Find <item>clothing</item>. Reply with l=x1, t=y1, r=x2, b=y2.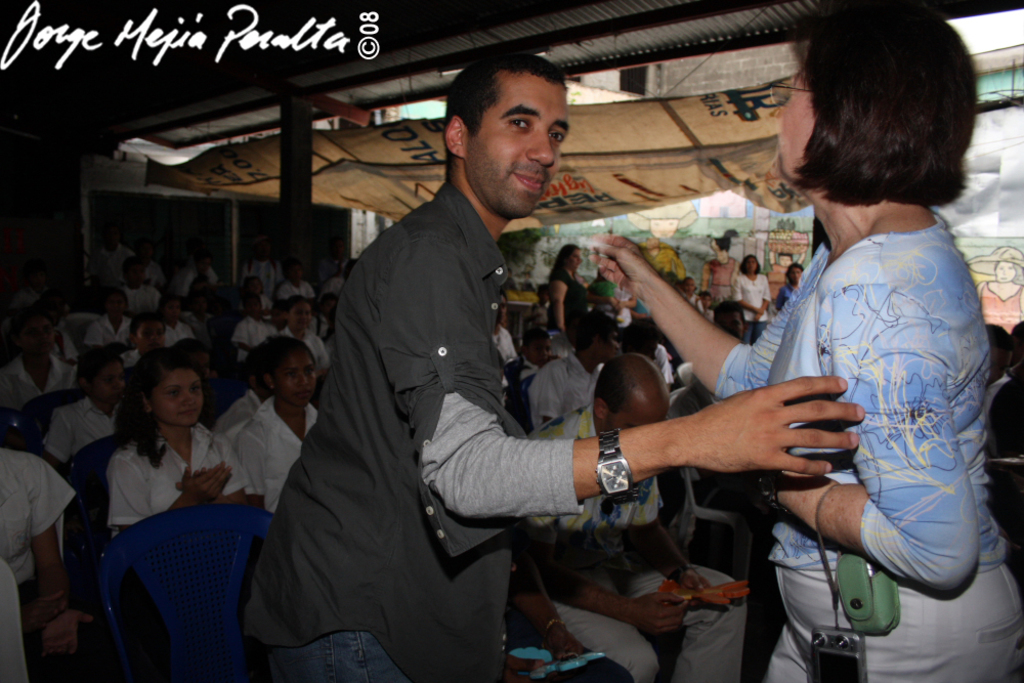
l=0, t=444, r=74, b=595.
